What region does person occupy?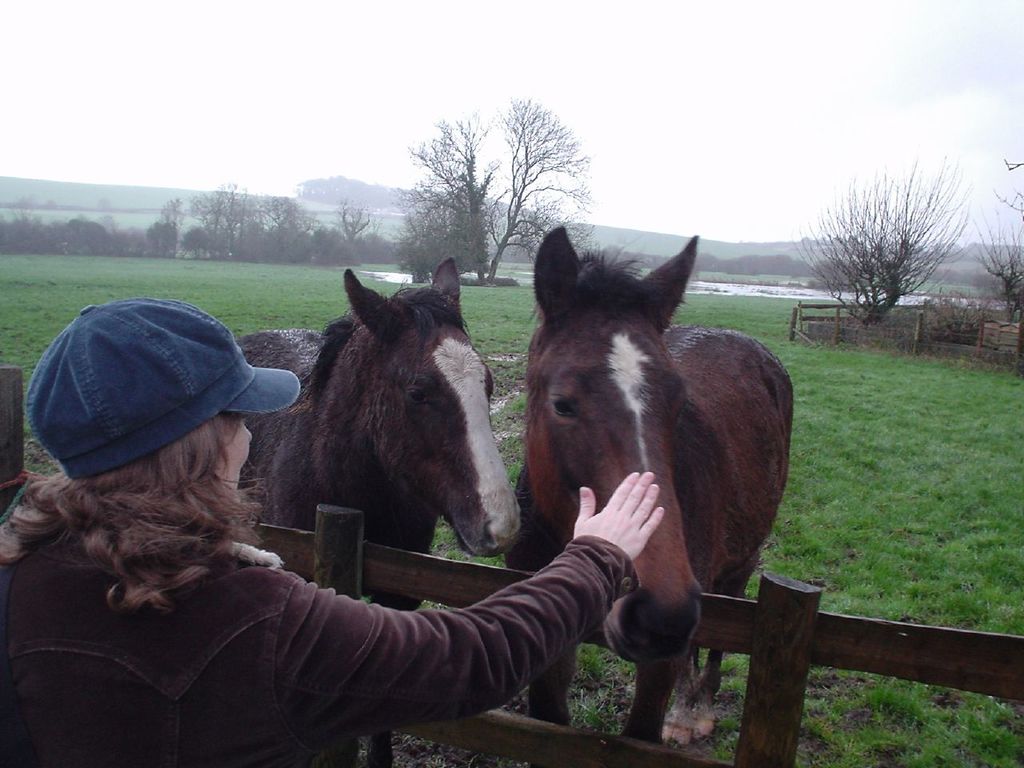
[left=0, top=298, right=661, bottom=767].
